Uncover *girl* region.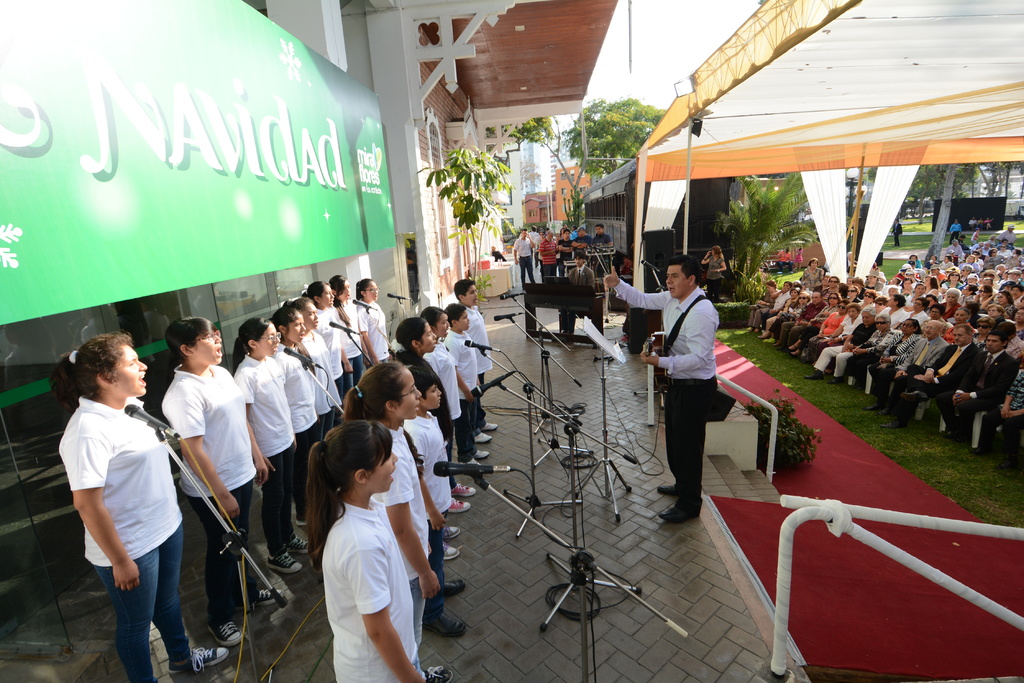
Uncovered: <region>158, 315, 284, 646</region>.
